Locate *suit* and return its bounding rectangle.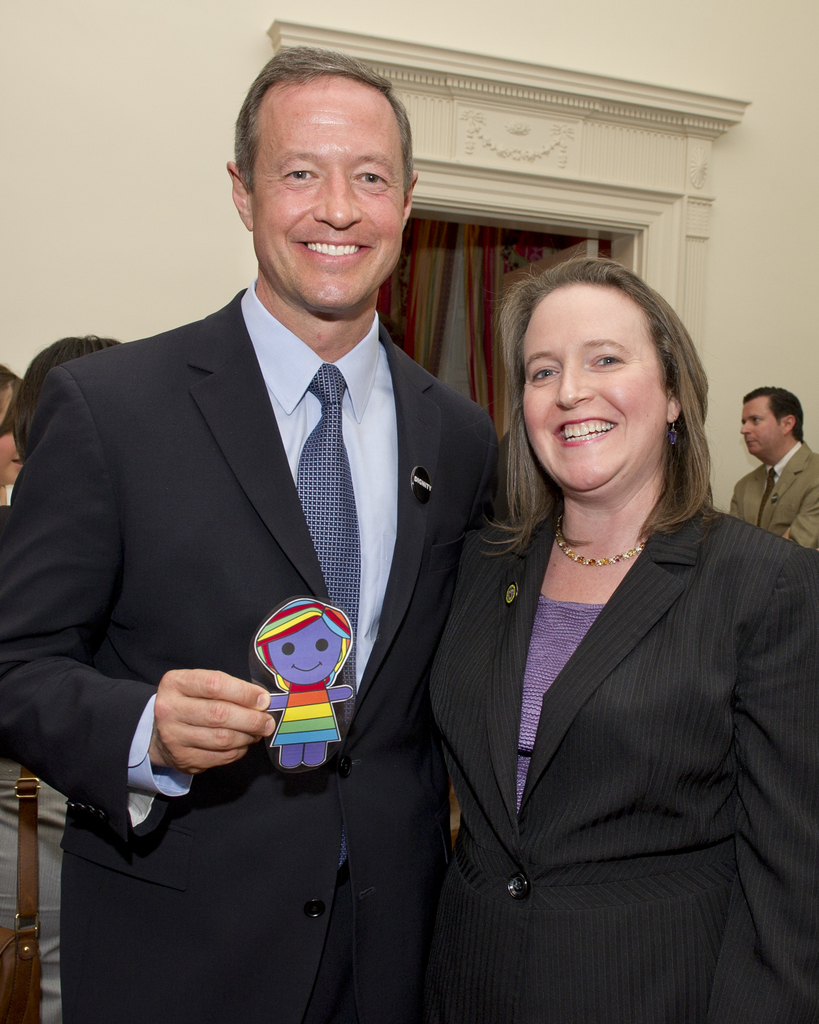
<box>729,440,818,554</box>.
